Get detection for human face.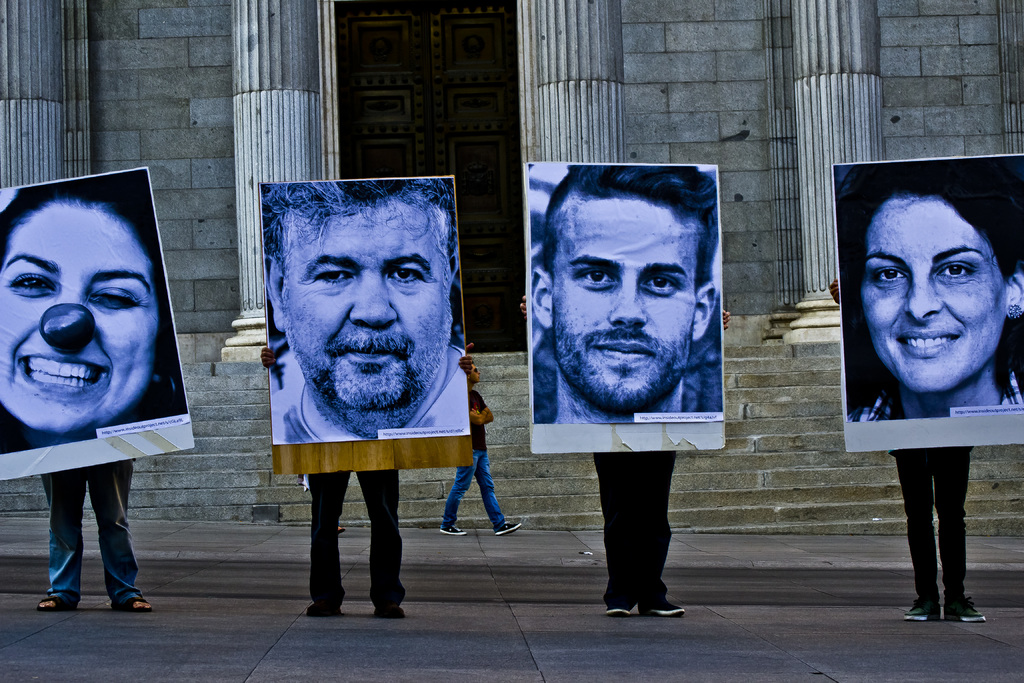
Detection: bbox=[554, 198, 698, 413].
